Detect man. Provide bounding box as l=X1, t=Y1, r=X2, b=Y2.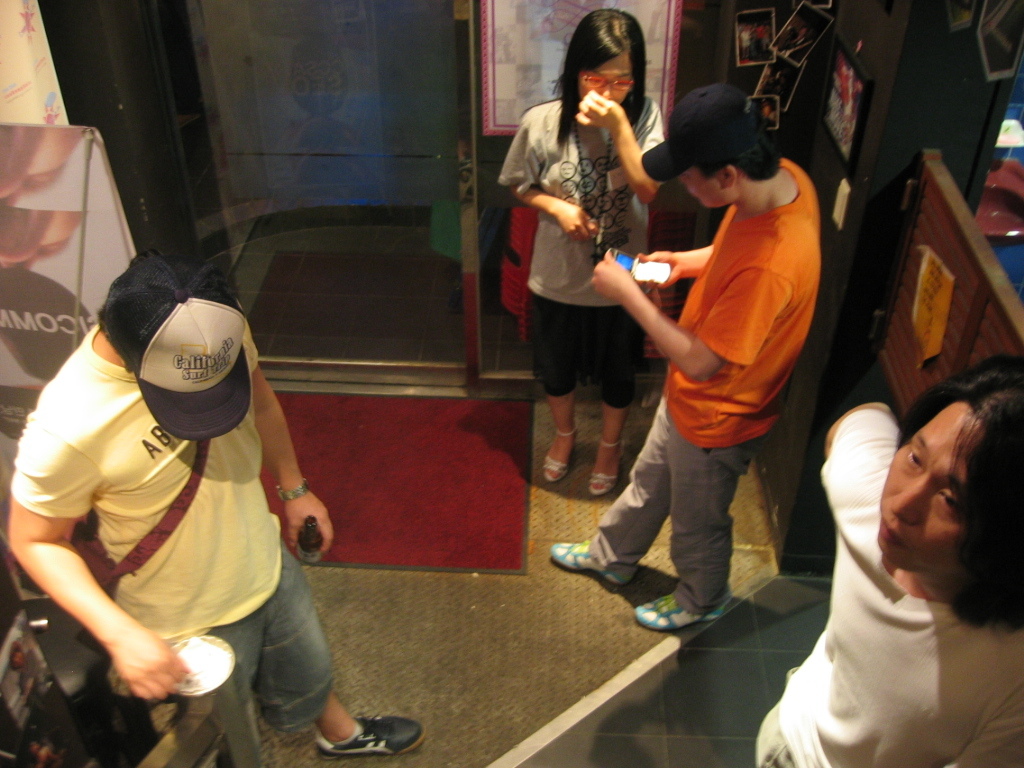
l=573, t=84, r=822, b=639.
